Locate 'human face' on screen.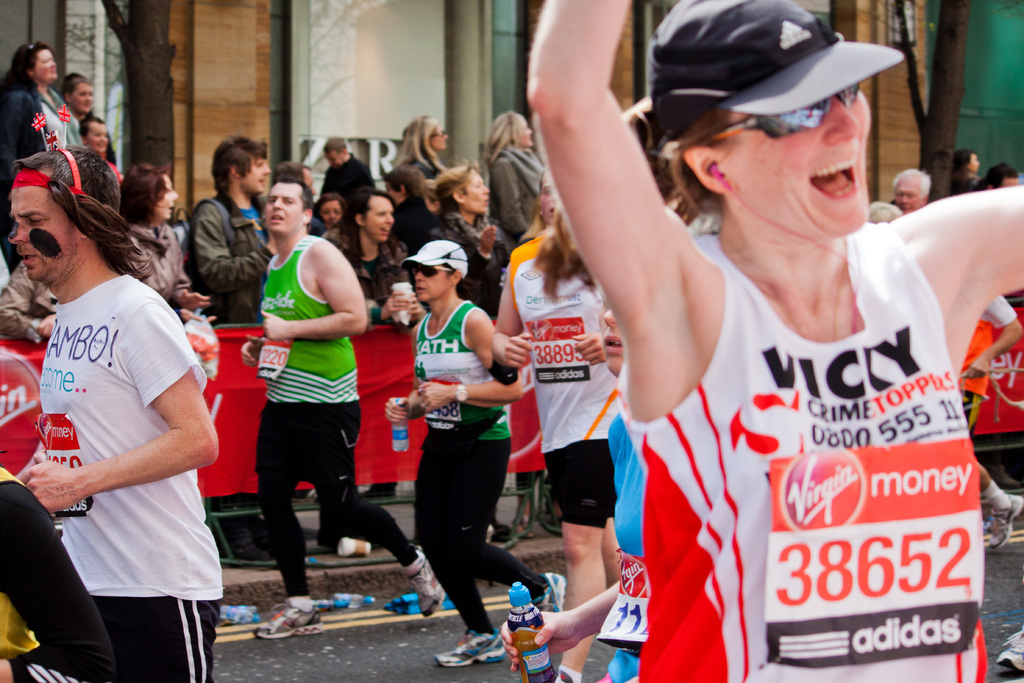
On screen at l=365, t=197, r=390, b=239.
